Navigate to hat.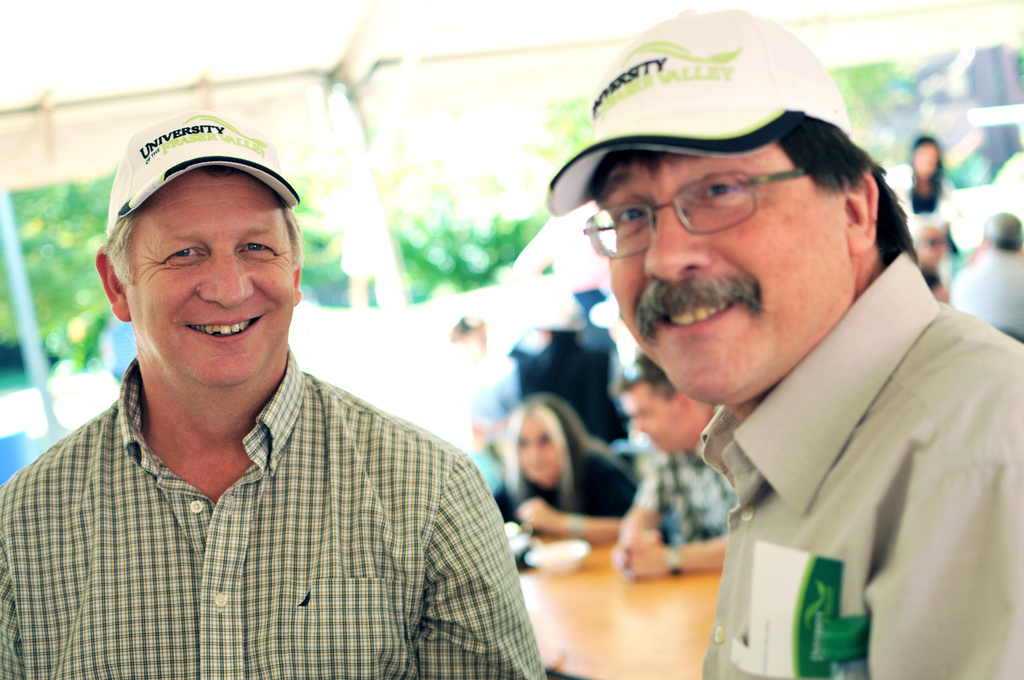
Navigation target: rect(109, 111, 296, 232).
